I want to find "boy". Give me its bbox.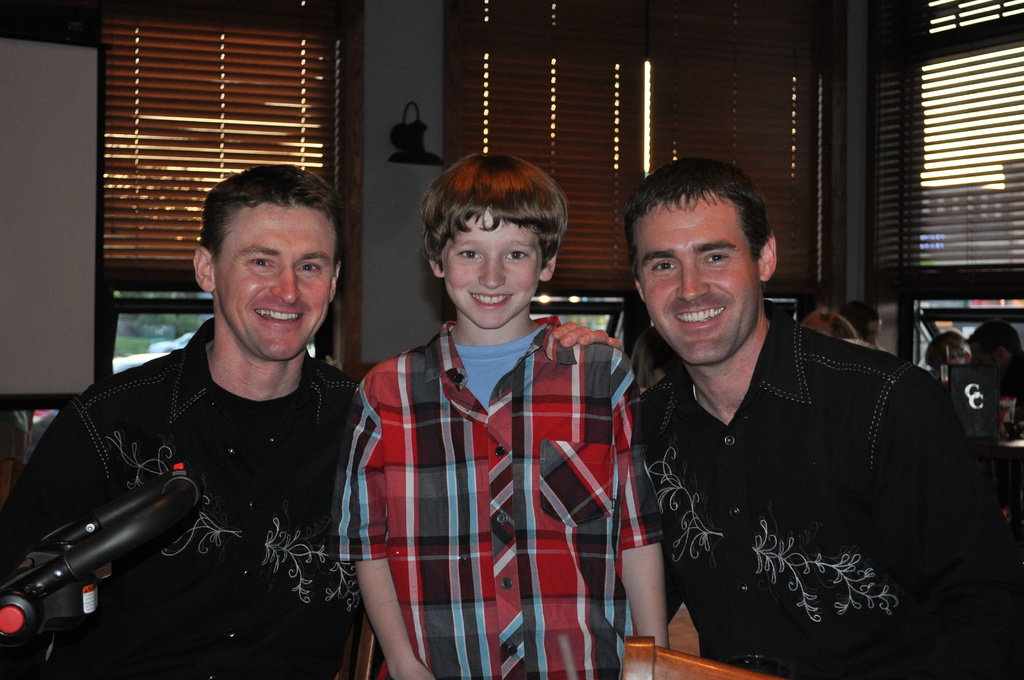
l=356, t=151, r=644, b=664.
